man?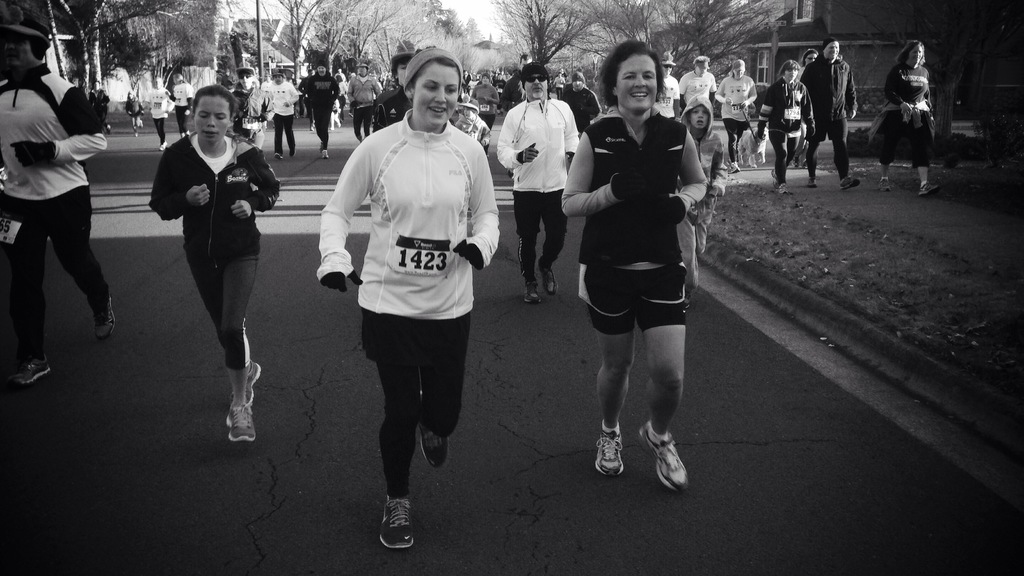
left=346, top=60, right=380, bottom=145
